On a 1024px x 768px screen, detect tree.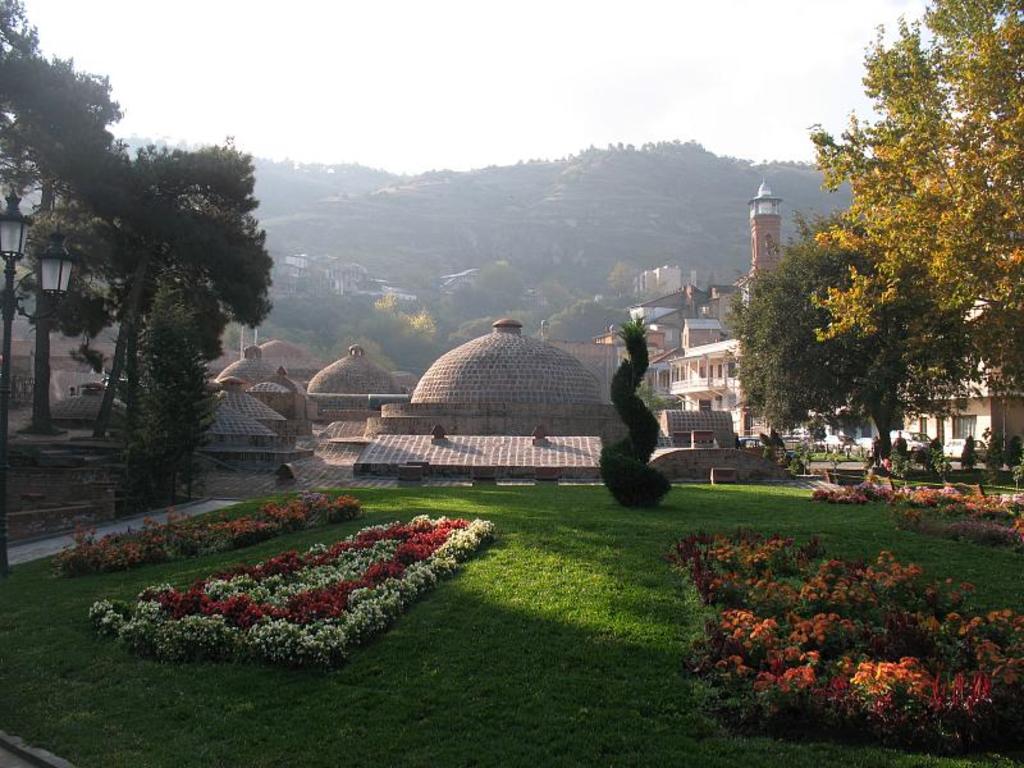
bbox(713, 195, 996, 474).
